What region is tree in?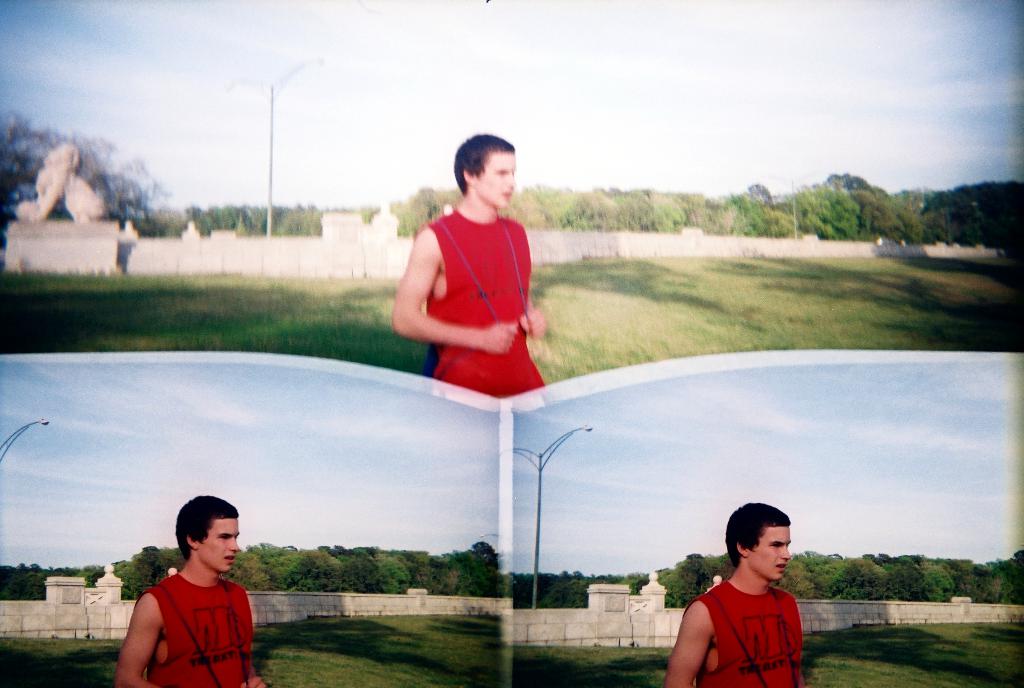
(898, 179, 948, 214).
